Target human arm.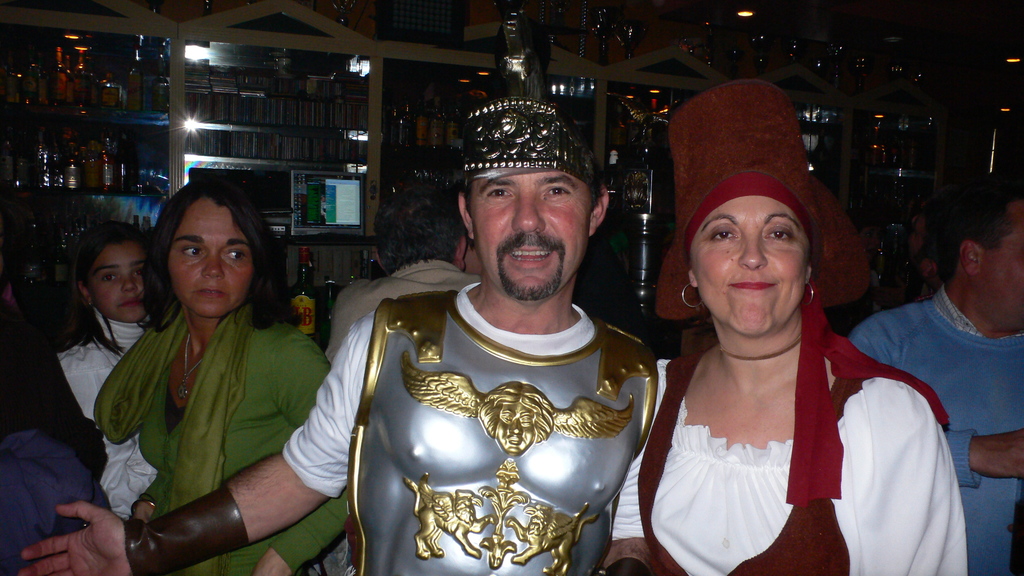
Target region: <bbox>252, 333, 356, 575</bbox>.
